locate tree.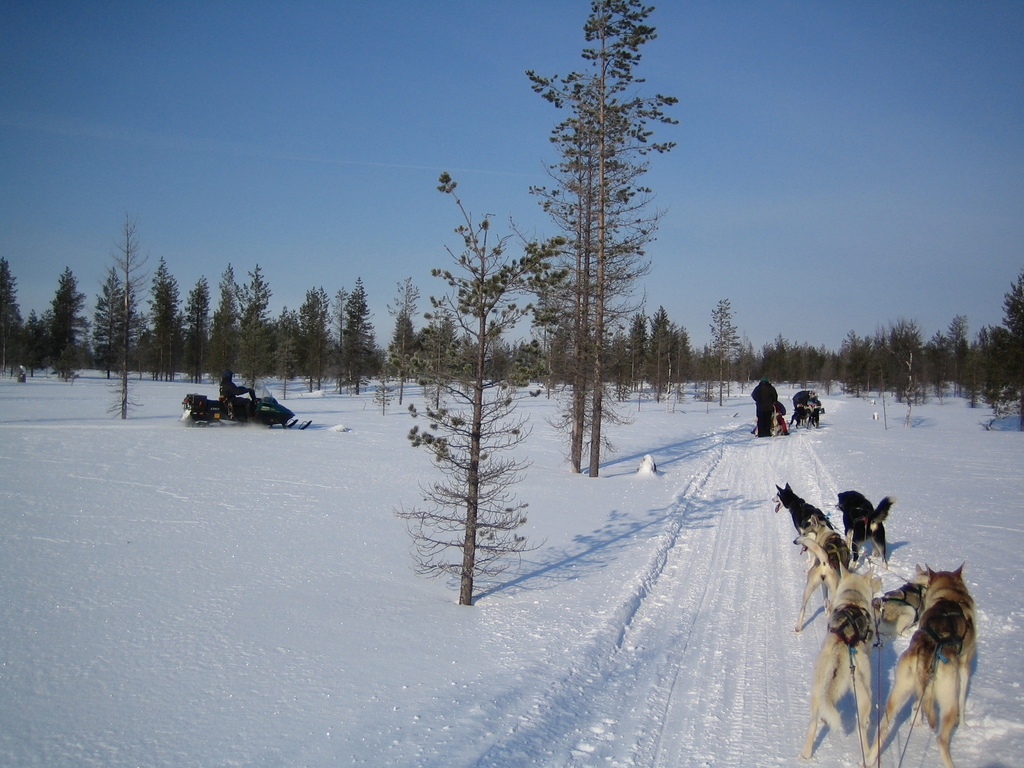
Bounding box: {"left": 0, "top": 259, "right": 25, "bottom": 379}.
